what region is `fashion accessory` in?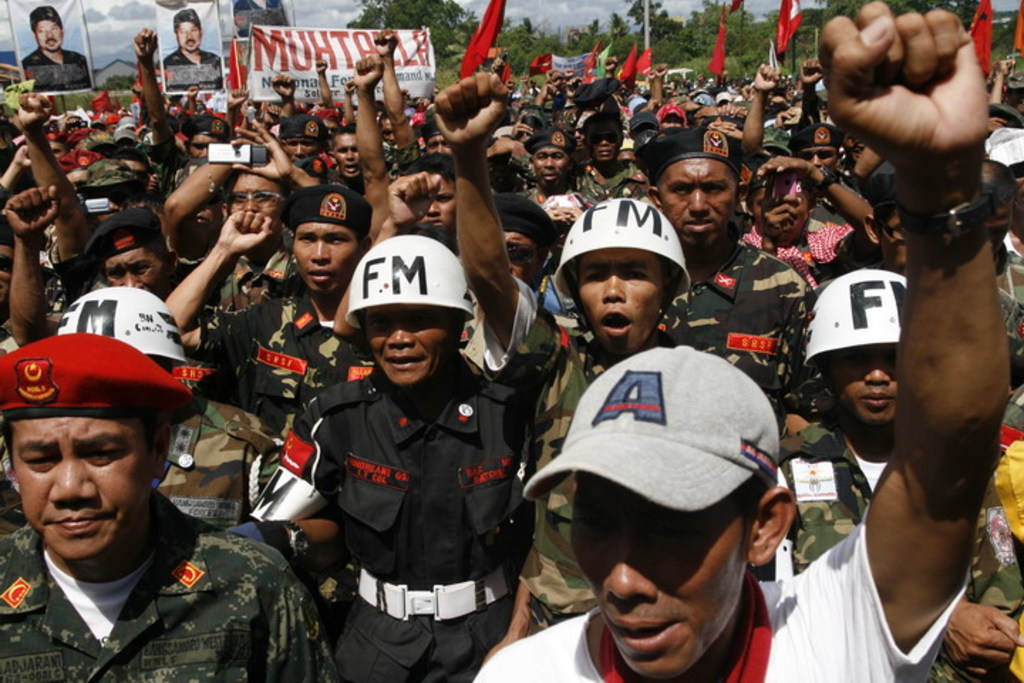
523,344,781,514.
